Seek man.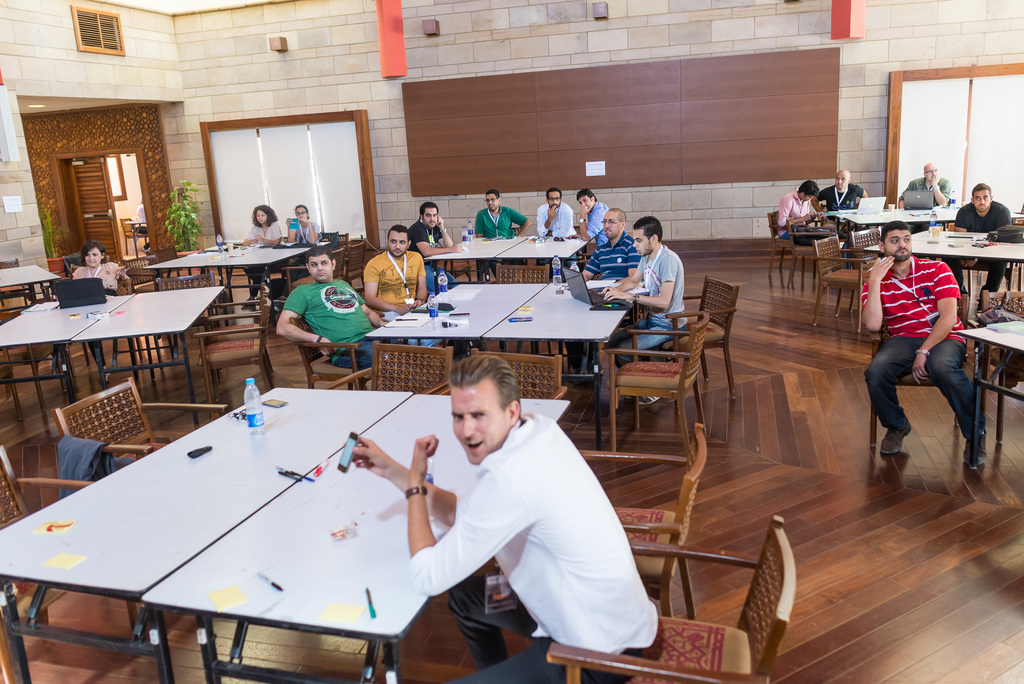
[left=607, top=215, right=692, bottom=403].
